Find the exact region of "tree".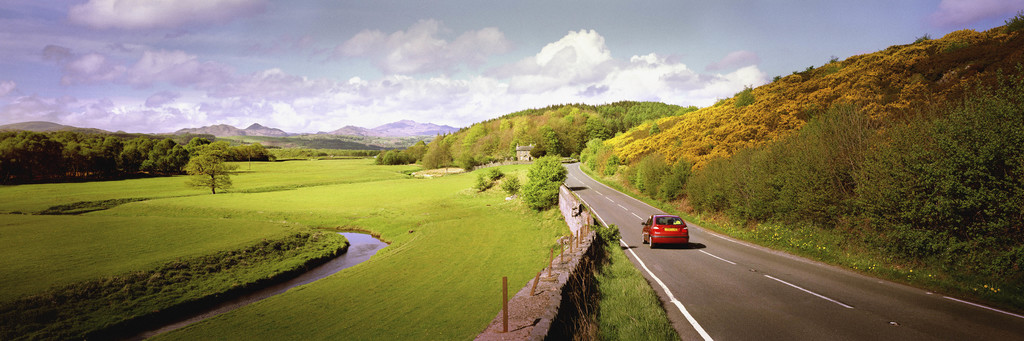
Exact region: x1=372, y1=98, x2=685, y2=200.
